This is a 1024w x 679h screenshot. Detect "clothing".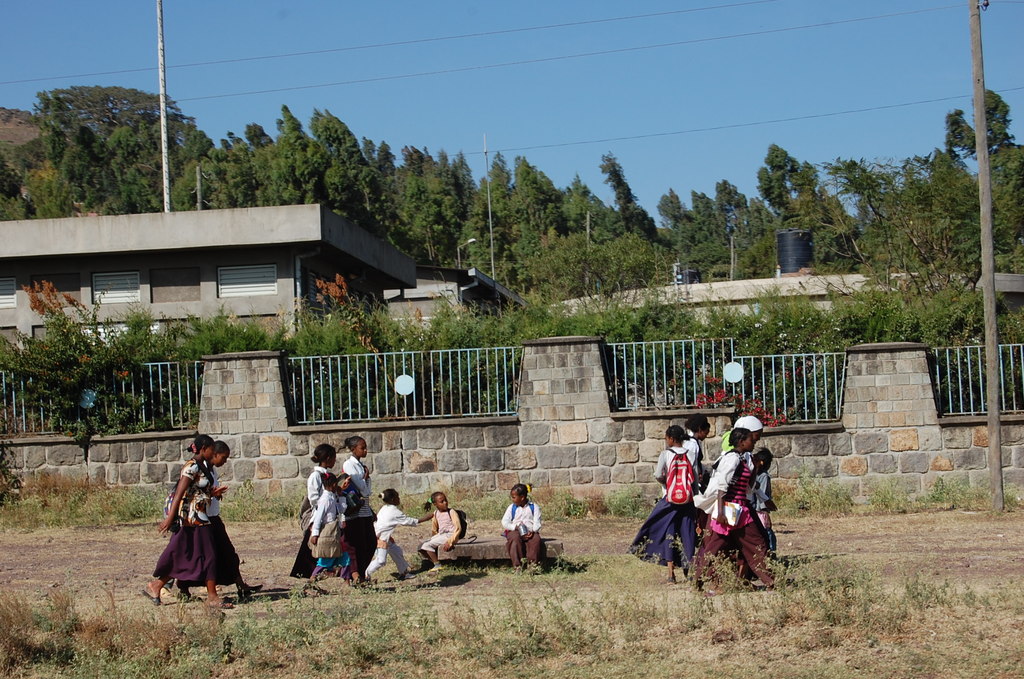
(339,454,377,571).
